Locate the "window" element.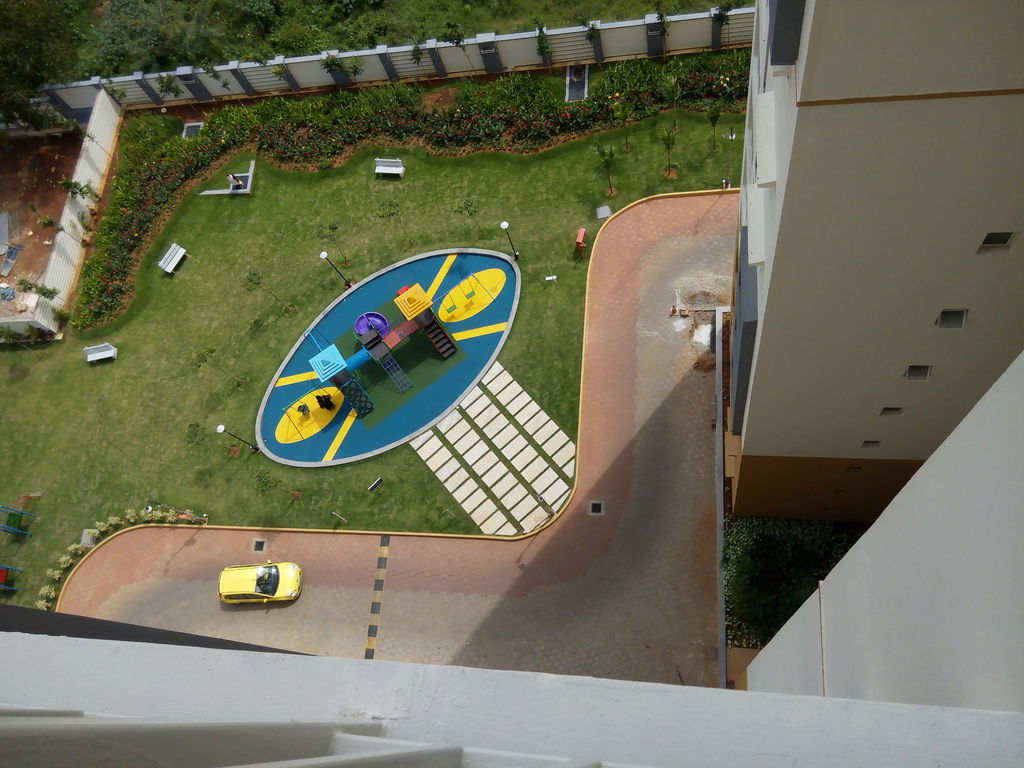
Element bbox: (882, 406, 903, 418).
